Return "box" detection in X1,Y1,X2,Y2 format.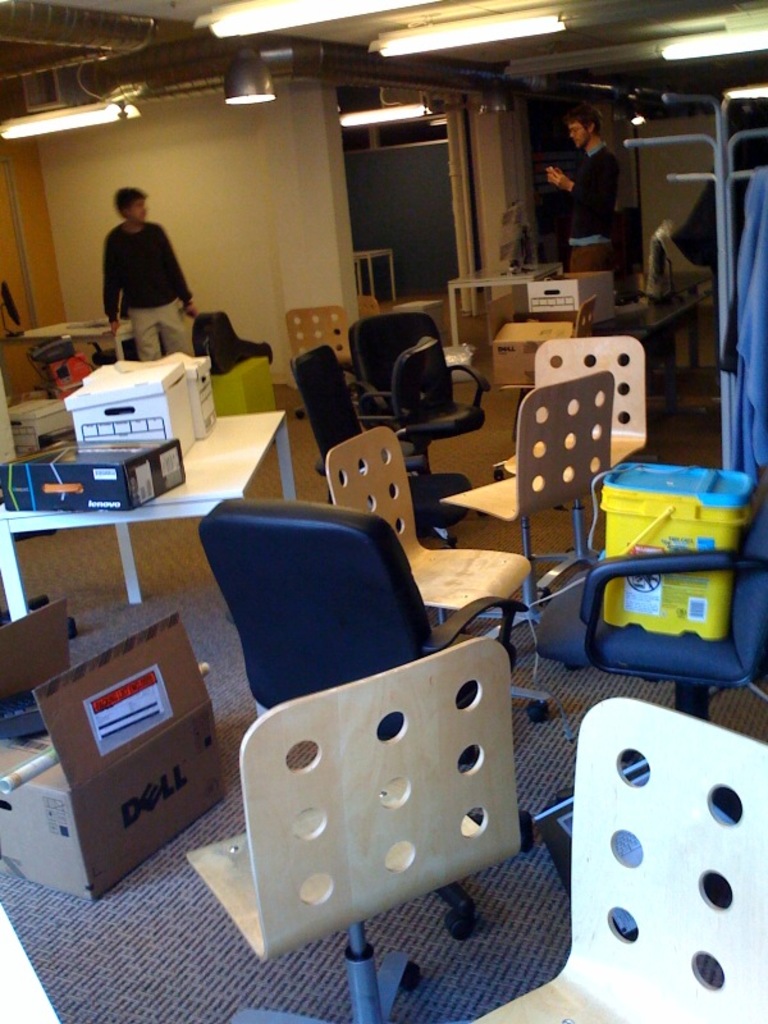
86,352,220,439.
